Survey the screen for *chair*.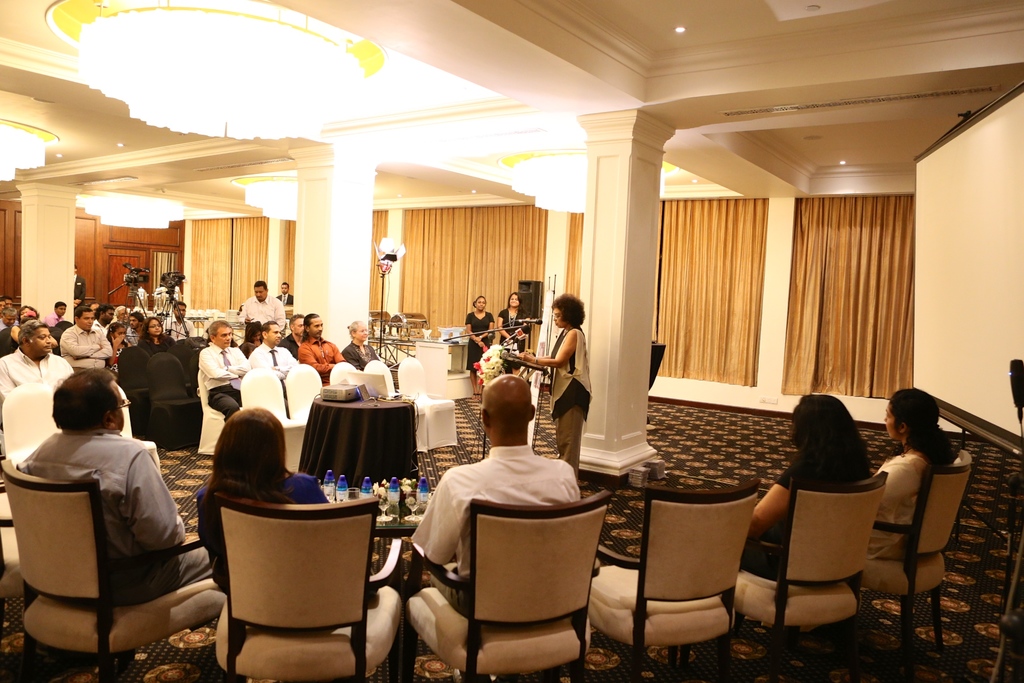
Survey found: crop(0, 493, 29, 604).
